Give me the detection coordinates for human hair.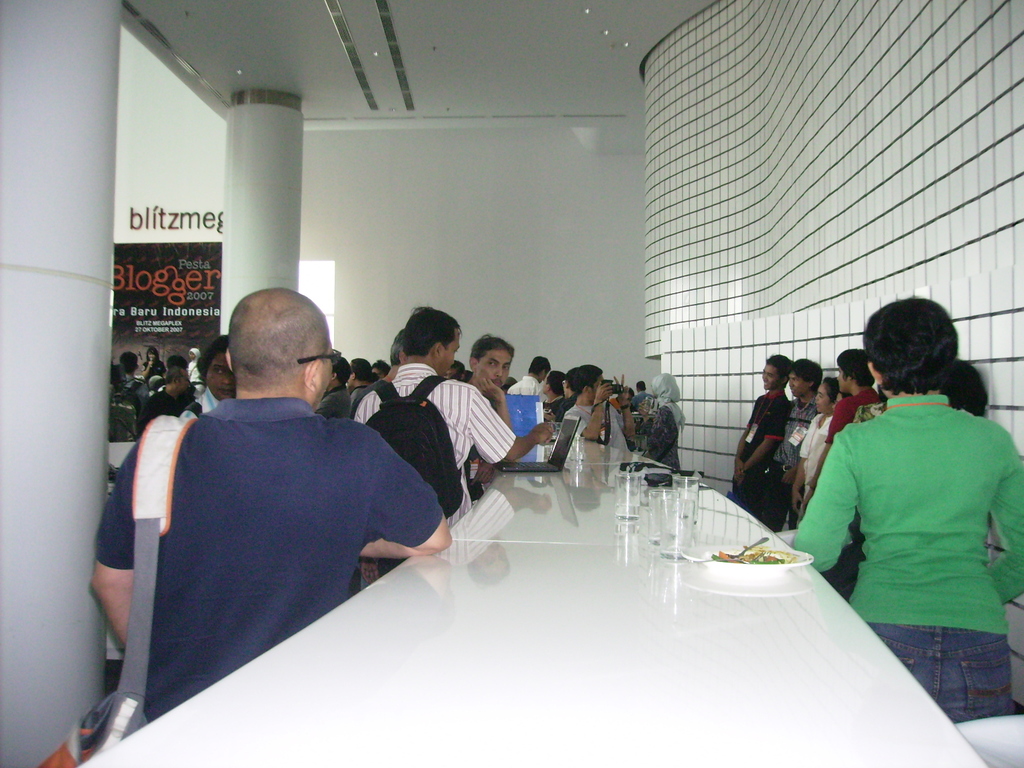
[x1=944, y1=362, x2=994, y2=417].
